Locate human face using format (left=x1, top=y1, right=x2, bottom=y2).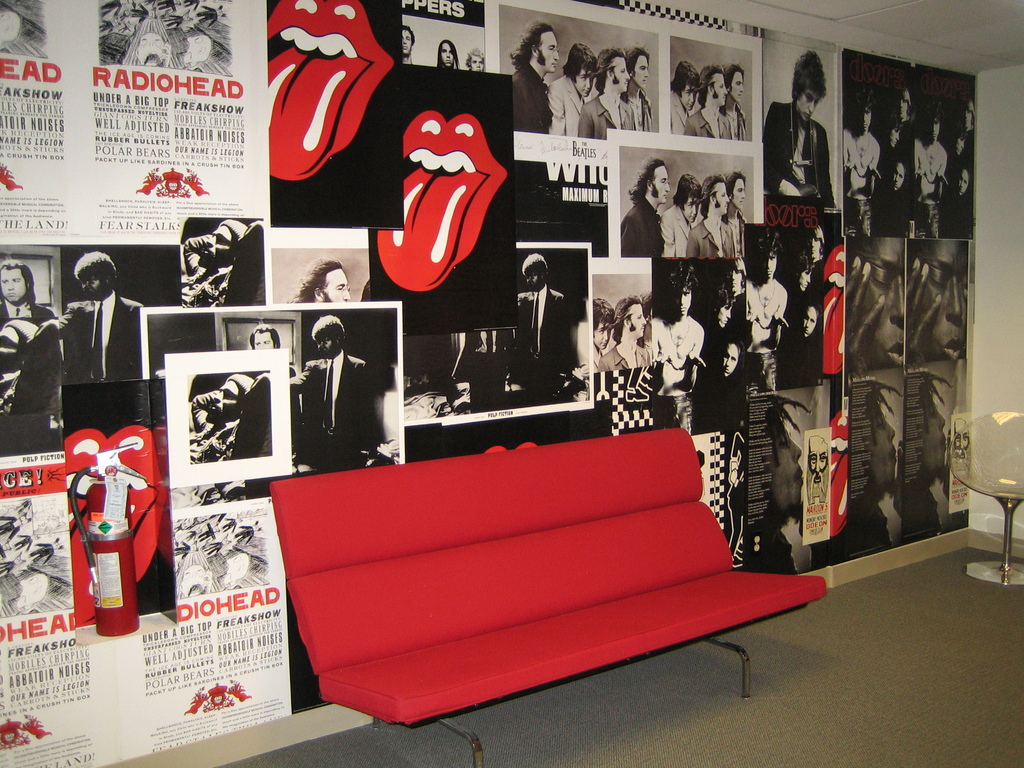
(left=77, top=266, right=104, bottom=294).
